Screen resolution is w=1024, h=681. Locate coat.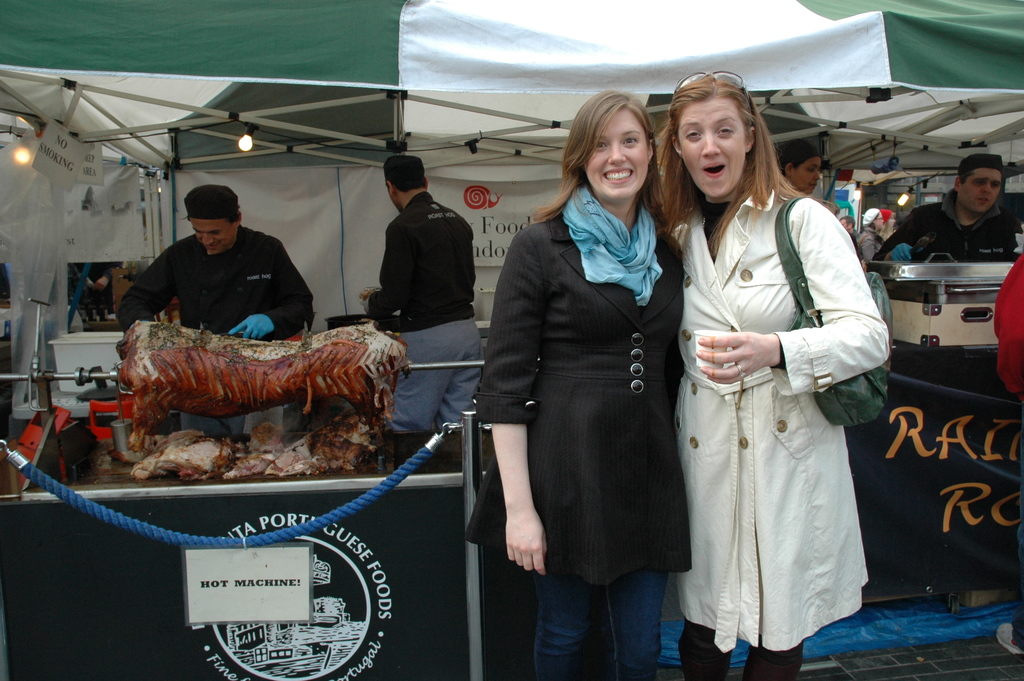
[left=476, top=196, right=680, bottom=570].
